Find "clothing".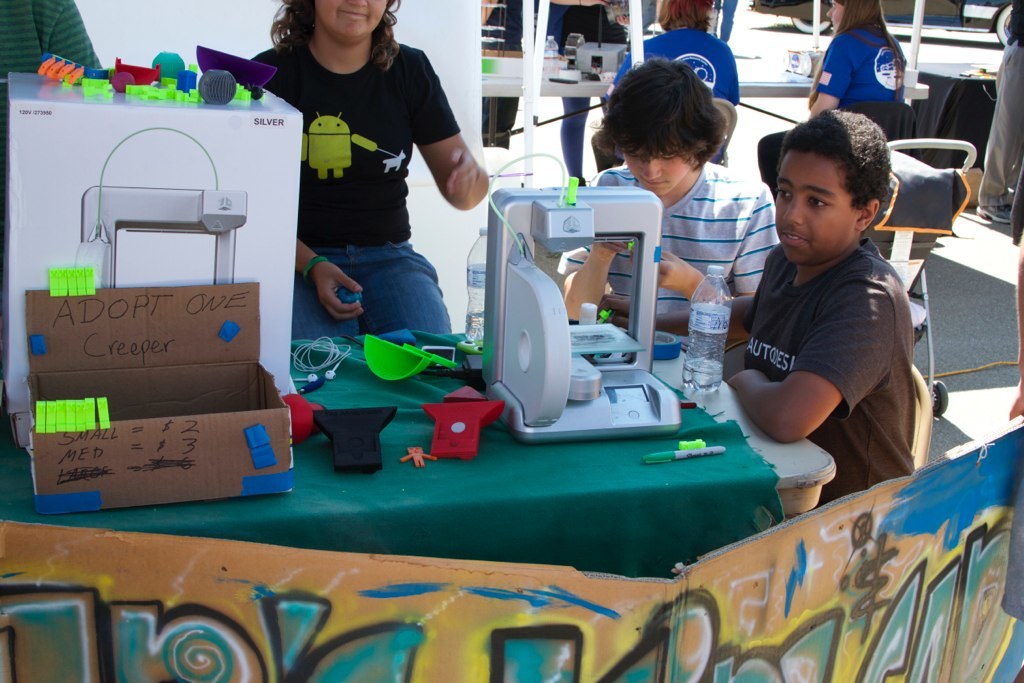
bbox(480, 0, 541, 145).
